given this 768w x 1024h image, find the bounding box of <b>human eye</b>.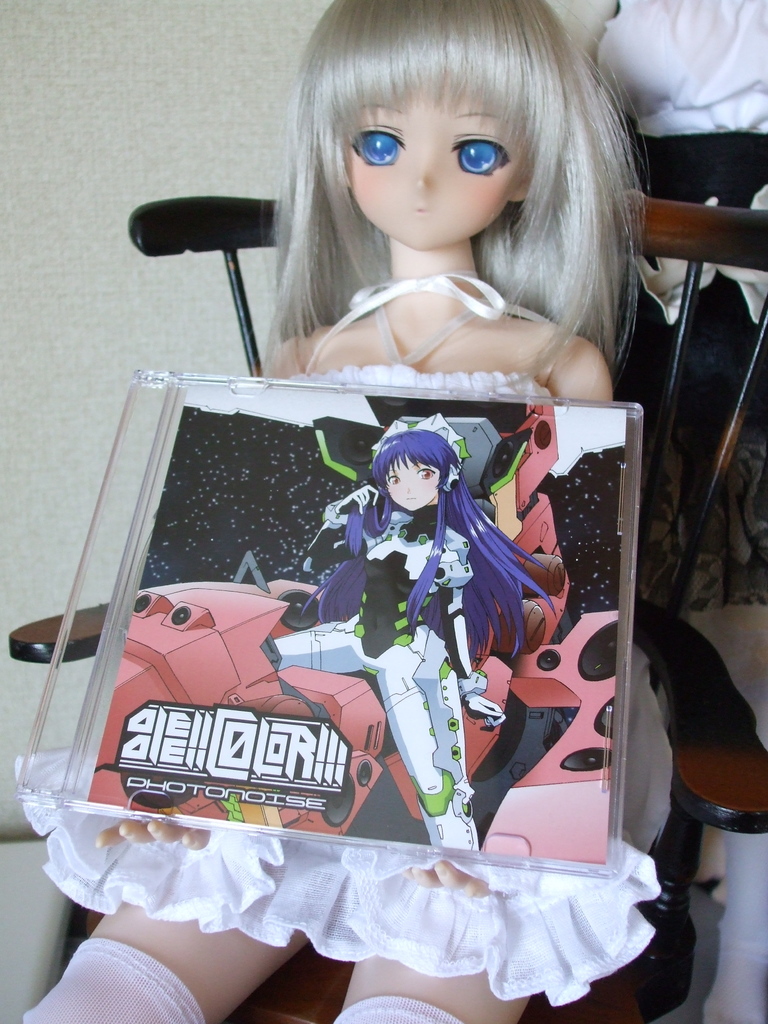
345:123:399:172.
